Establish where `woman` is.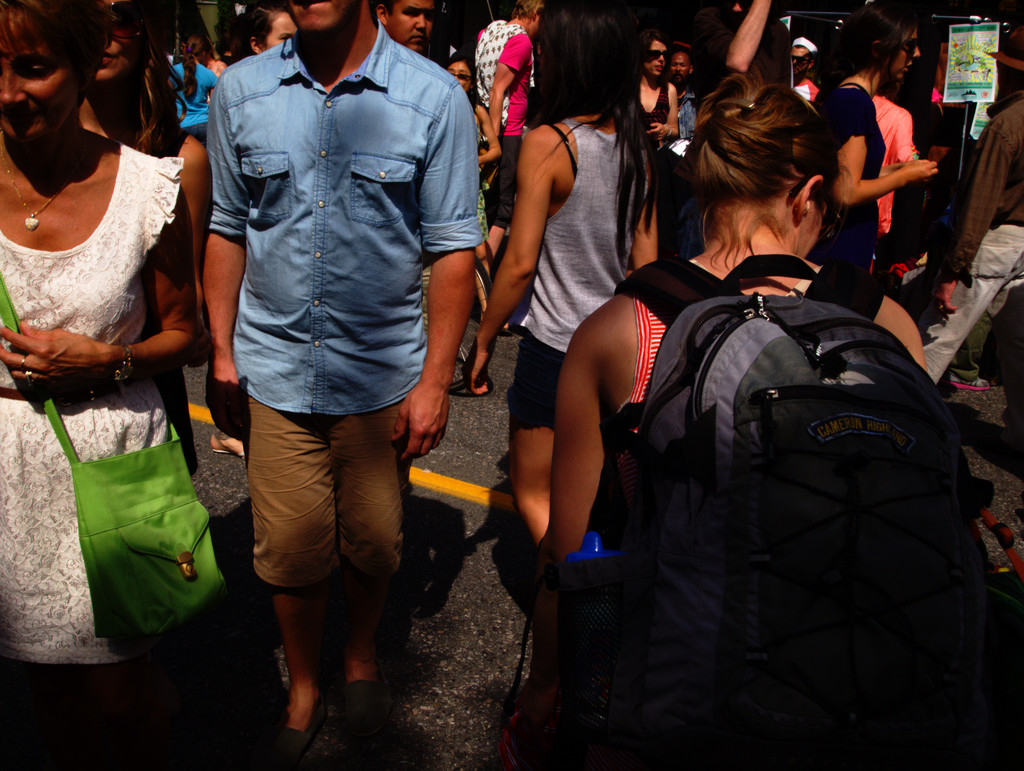
Established at (x1=625, y1=29, x2=687, y2=170).
